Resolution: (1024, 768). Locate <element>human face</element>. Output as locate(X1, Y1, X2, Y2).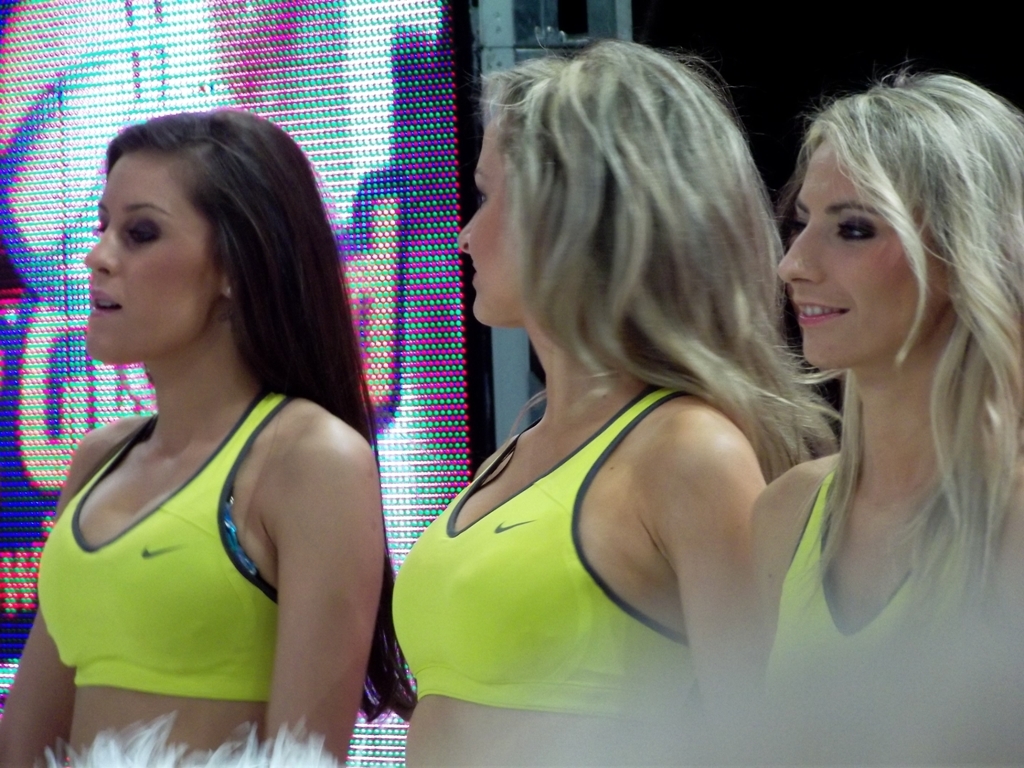
locate(76, 146, 222, 368).
